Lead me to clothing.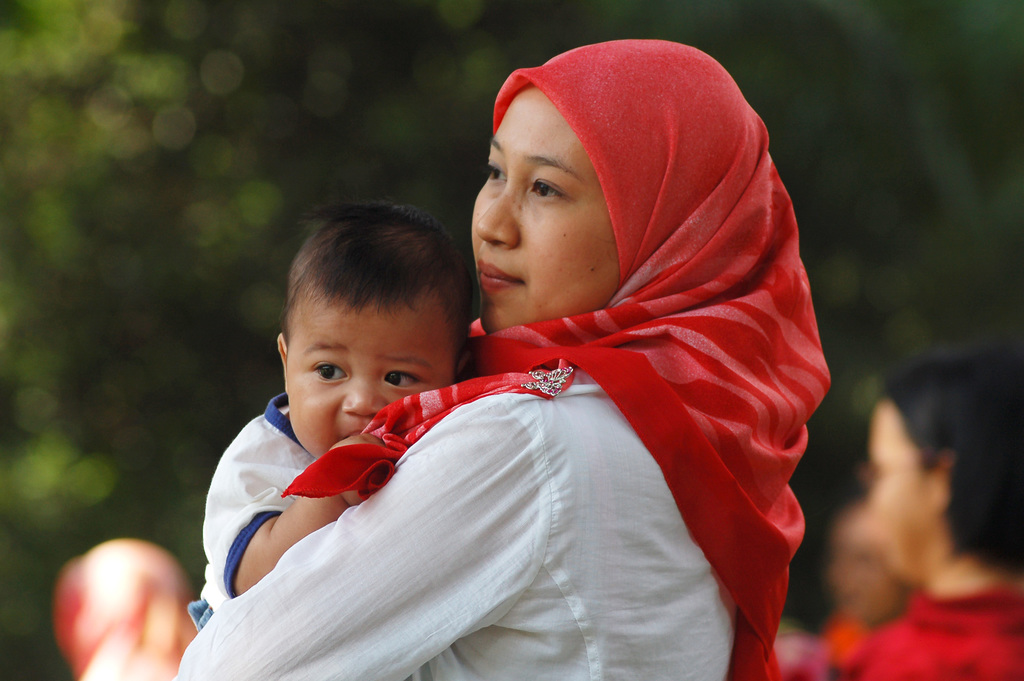
Lead to (x1=306, y1=78, x2=825, y2=659).
